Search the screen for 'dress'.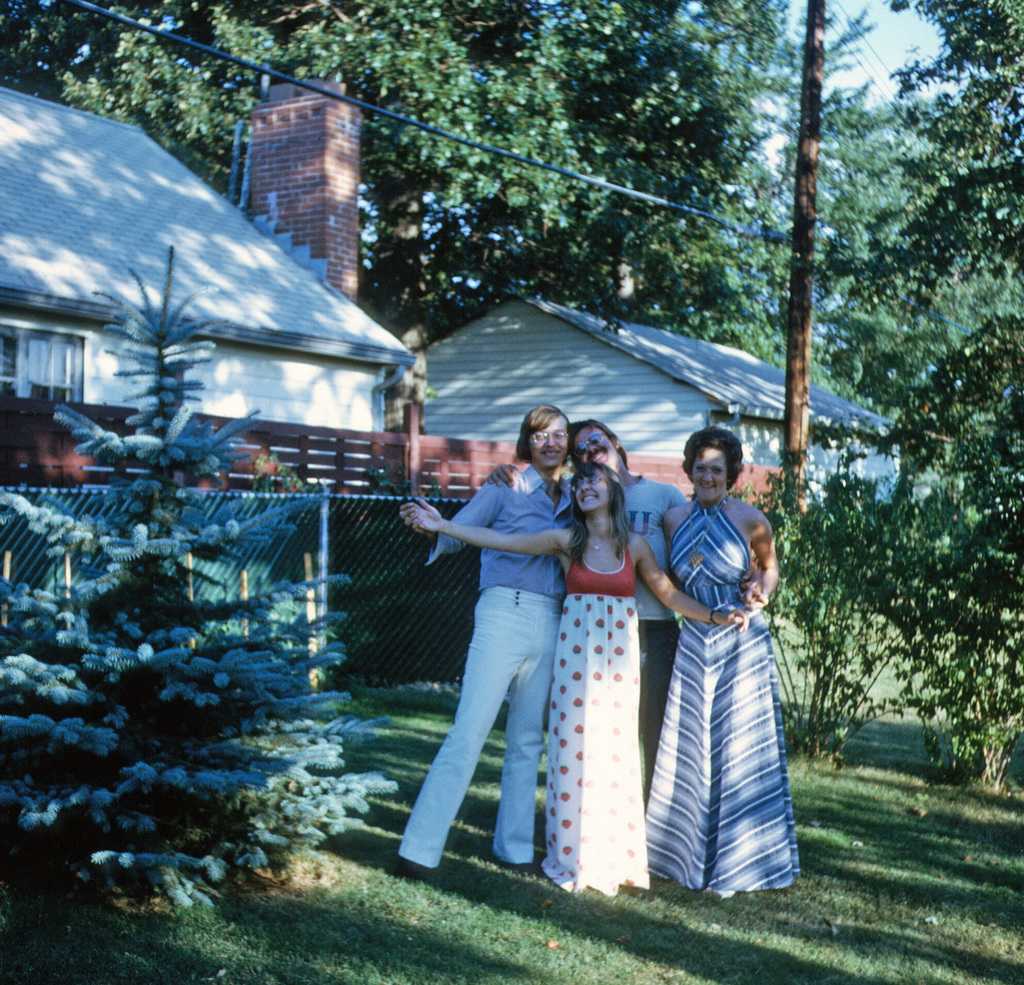
Found at 635,458,783,908.
